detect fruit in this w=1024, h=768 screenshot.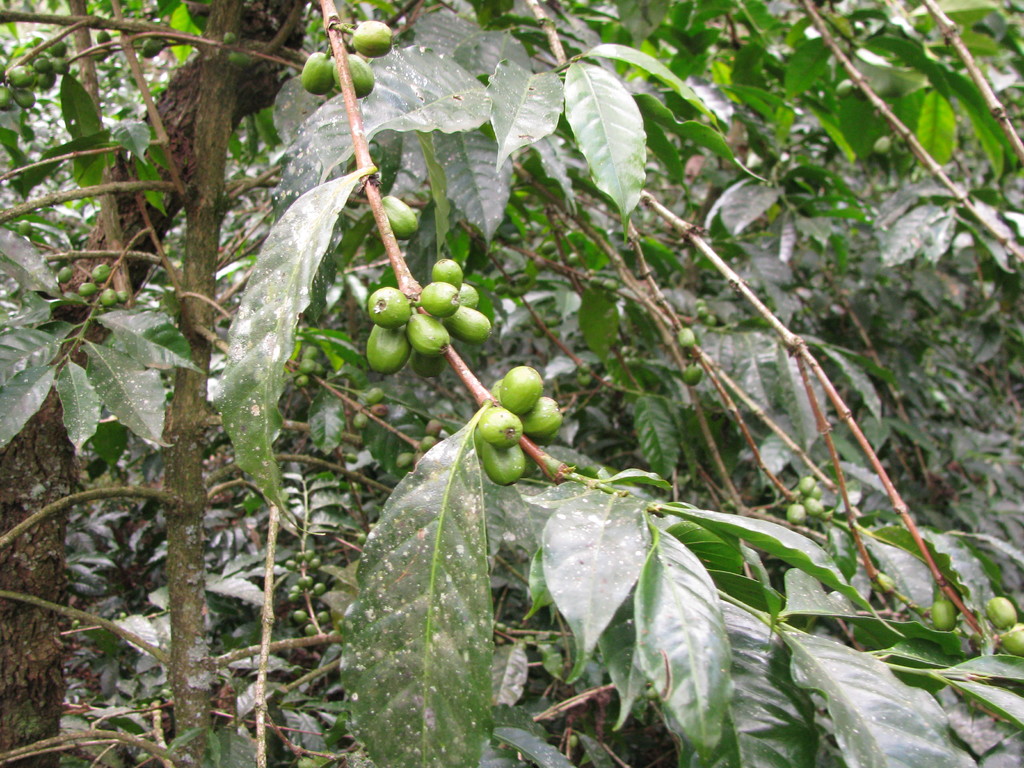
Detection: (left=300, top=49, right=340, bottom=96).
